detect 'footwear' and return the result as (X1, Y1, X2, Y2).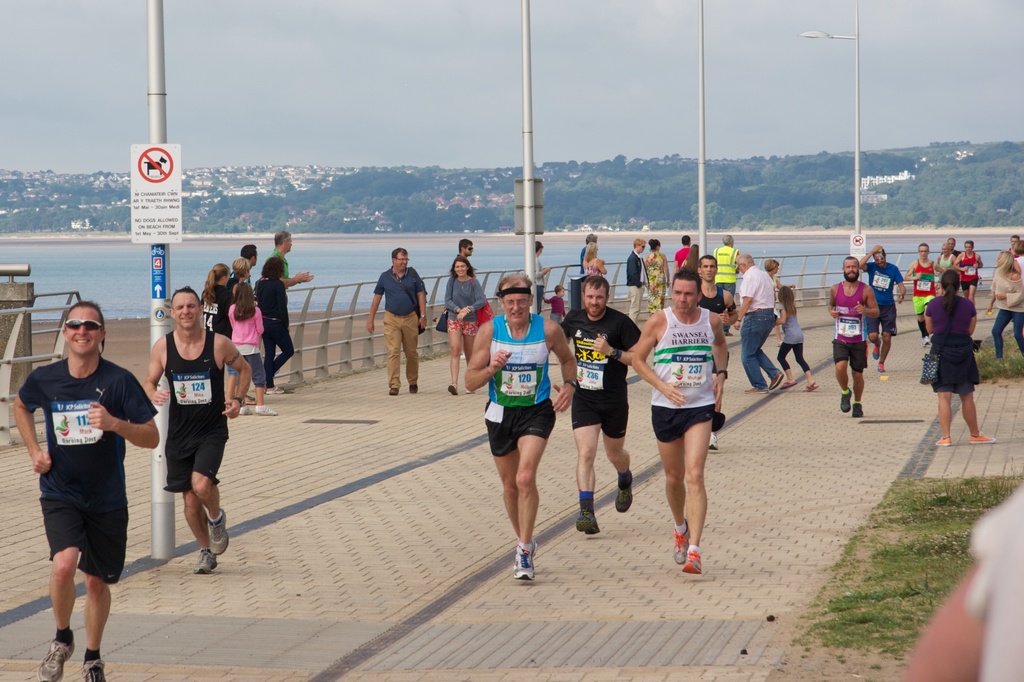
(966, 432, 1000, 445).
